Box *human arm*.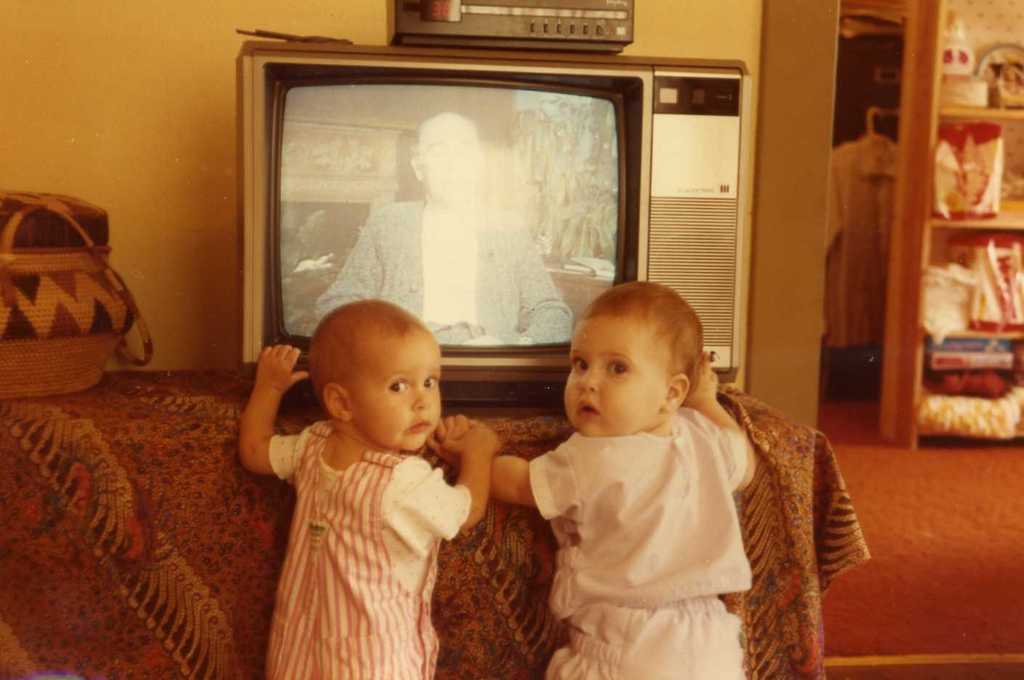
Rect(423, 407, 575, 506).
